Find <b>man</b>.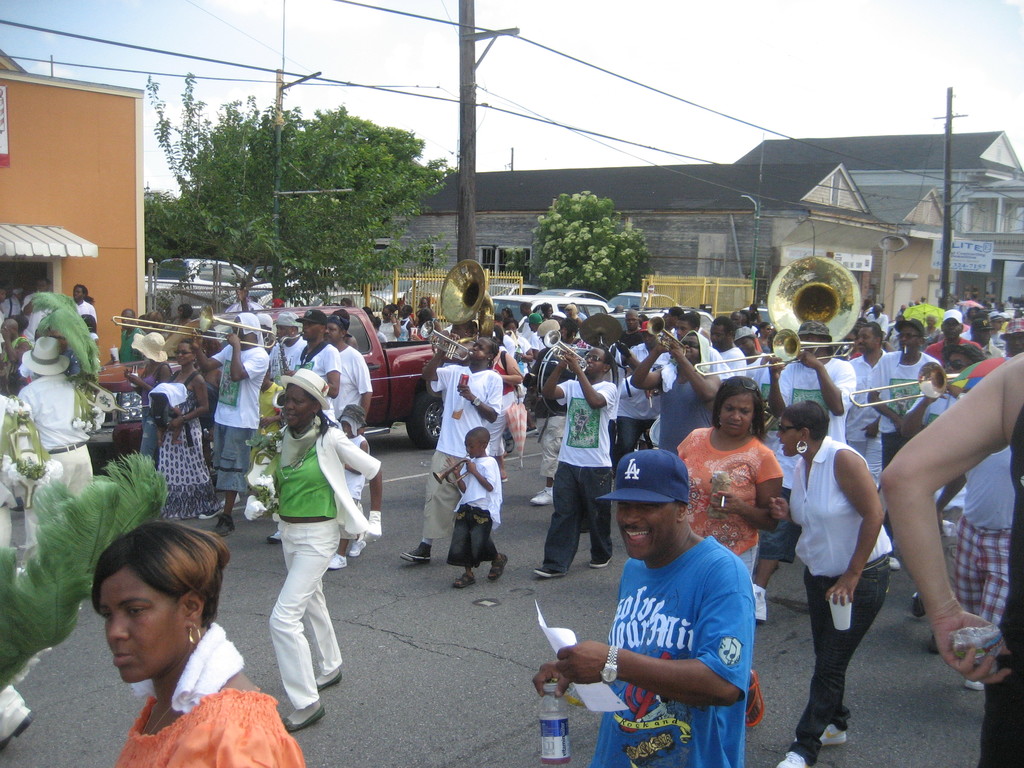
detection(845, 321, 888, 489).
